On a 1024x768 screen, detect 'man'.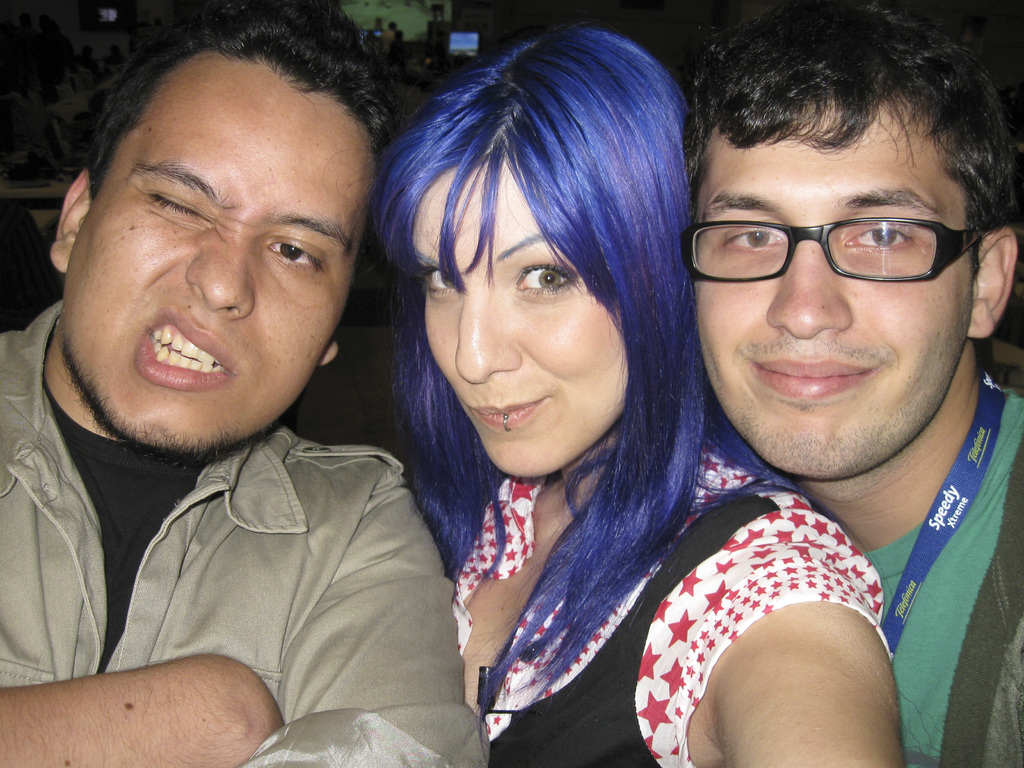
rect(684, 0, 1023, 767).
